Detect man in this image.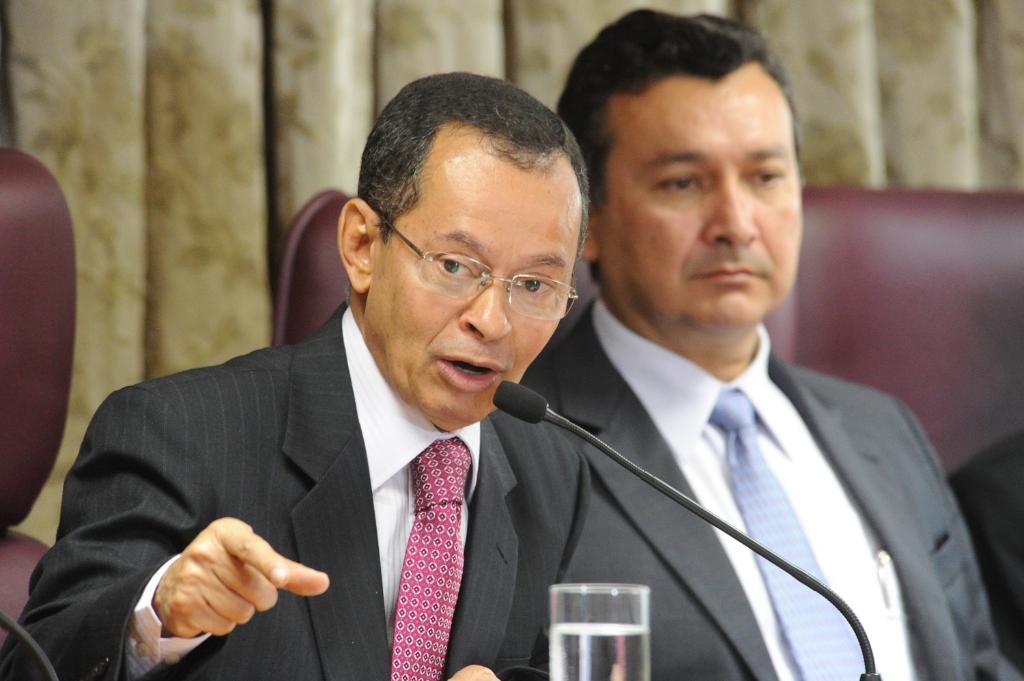
Detection: 446,3,1014,680.
